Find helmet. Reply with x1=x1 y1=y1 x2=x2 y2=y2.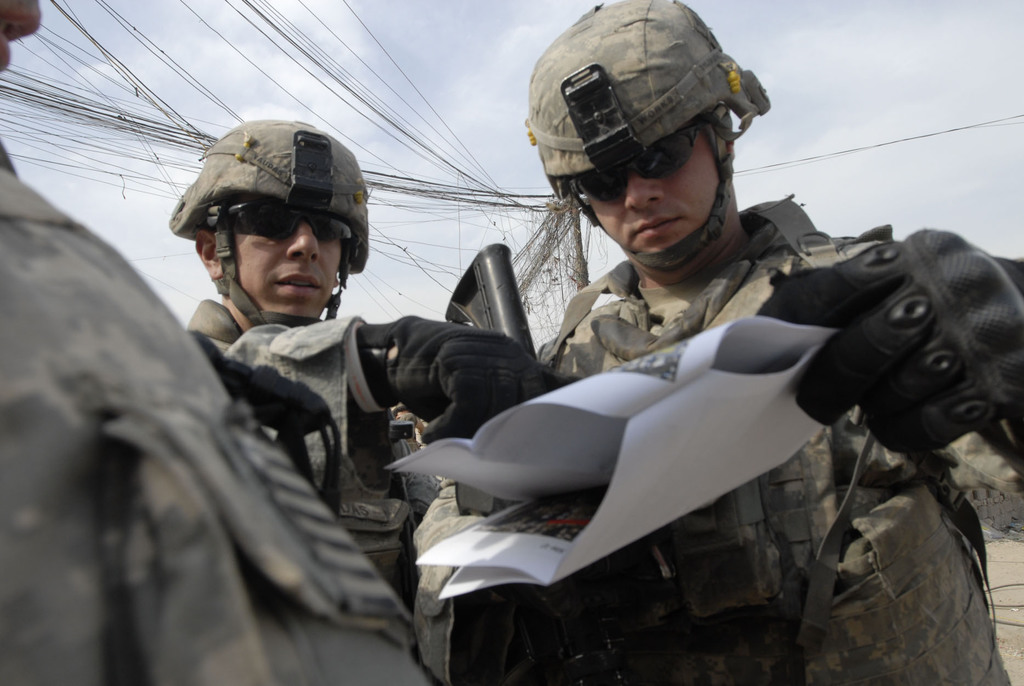
x1=162 y1=111 x2=365 y2=338.
